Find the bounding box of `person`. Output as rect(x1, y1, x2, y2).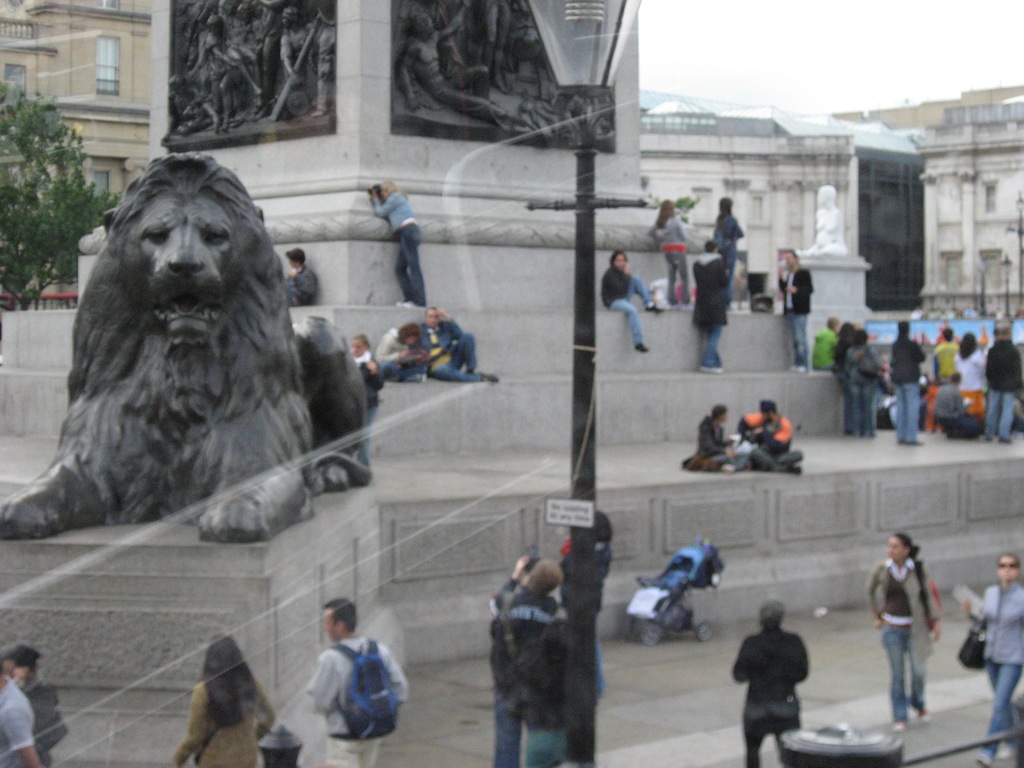
rect(930, 371, 983, 445).
